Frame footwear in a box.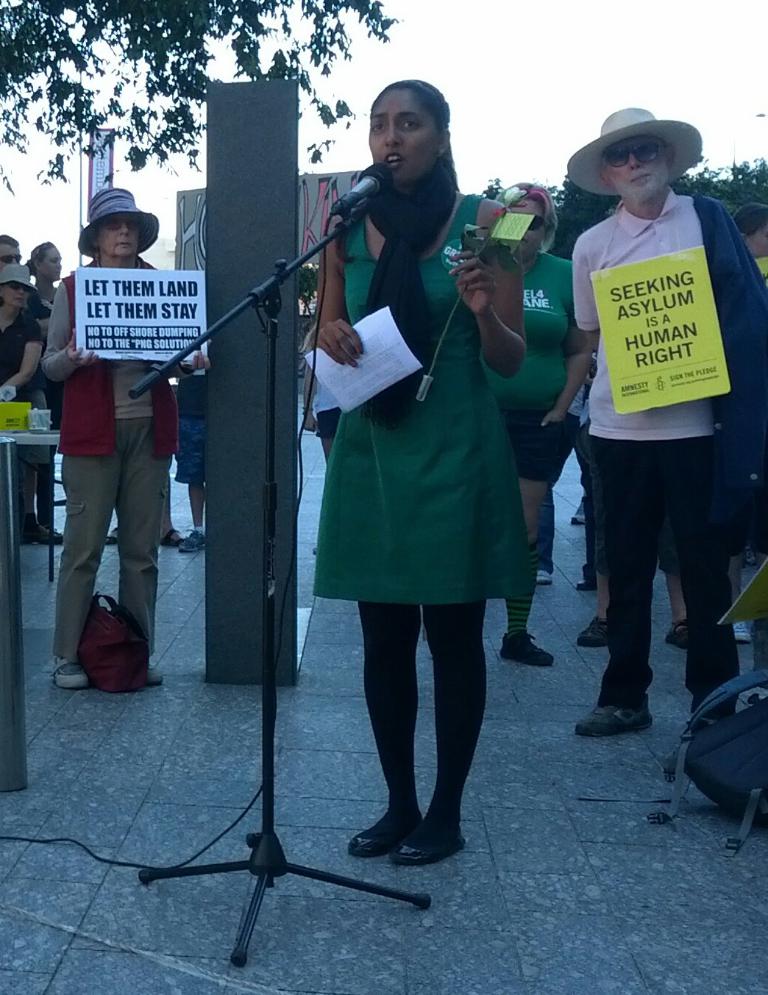
{"left": 577, "top": 616, "right": 609, "bottom": 650}.
